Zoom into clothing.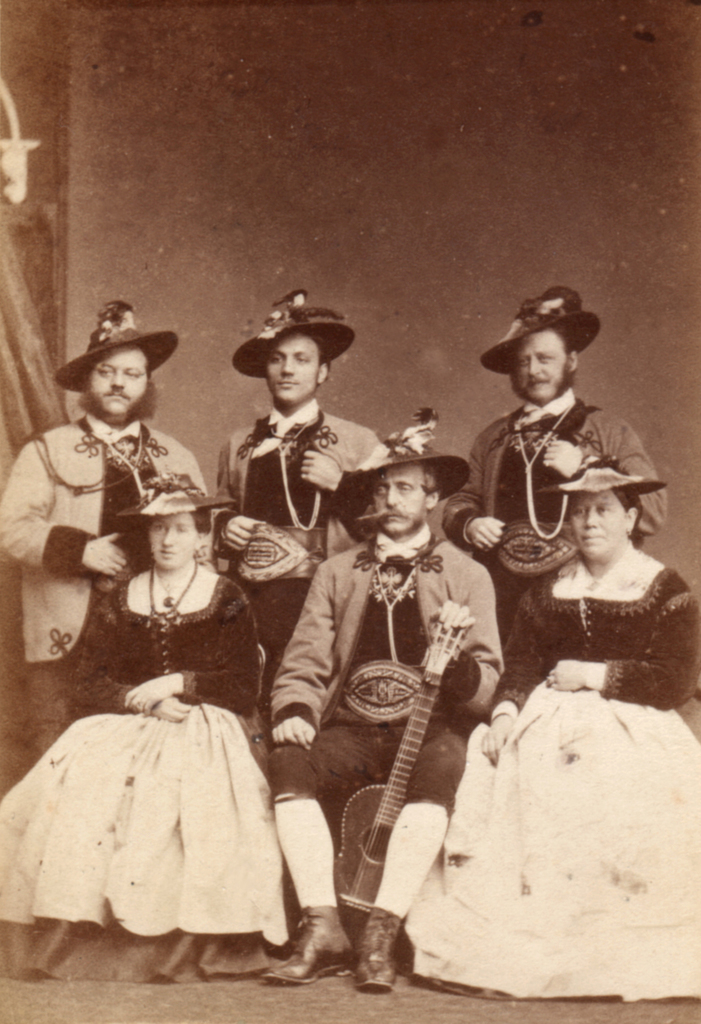
Zoom target: pyautogui.locateOnScreen(438, 386, 669, 647).
